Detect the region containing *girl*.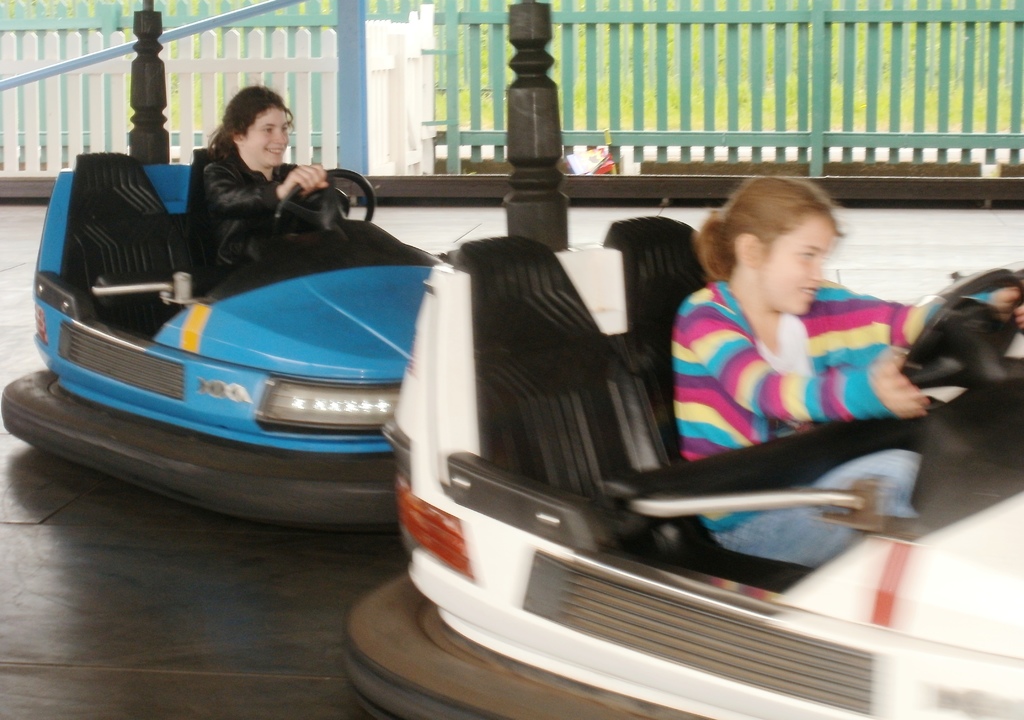
Rect(200, 85, 330, 278).
